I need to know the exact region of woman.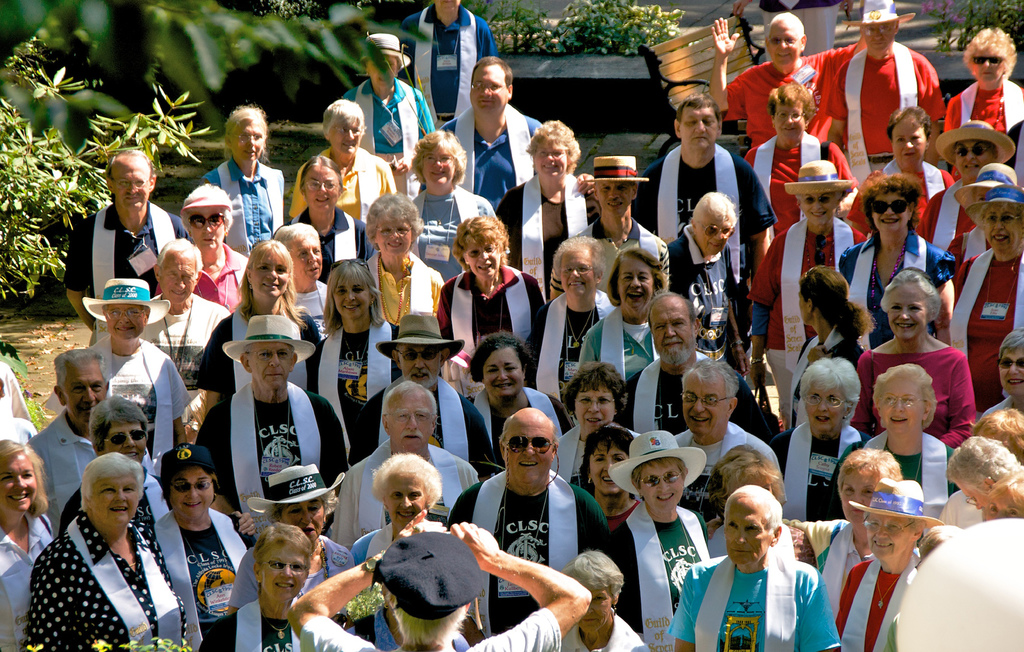
Region: (524,232,614,409).
